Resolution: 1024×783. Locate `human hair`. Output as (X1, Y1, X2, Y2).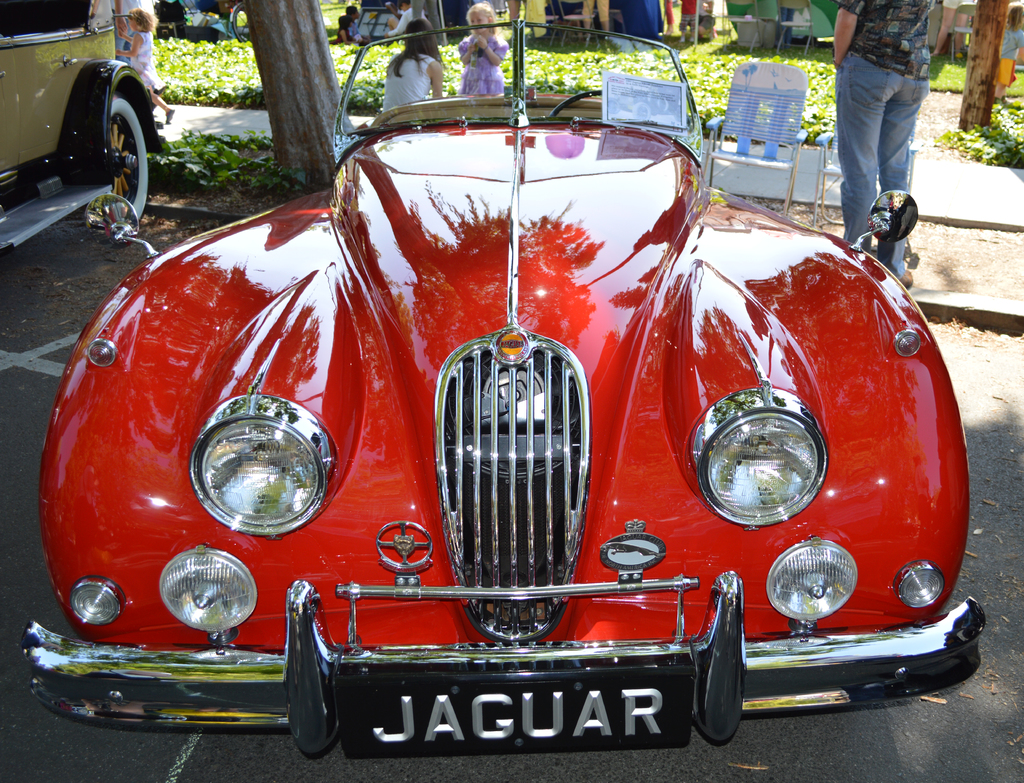
(338, 16, 351, 29).
